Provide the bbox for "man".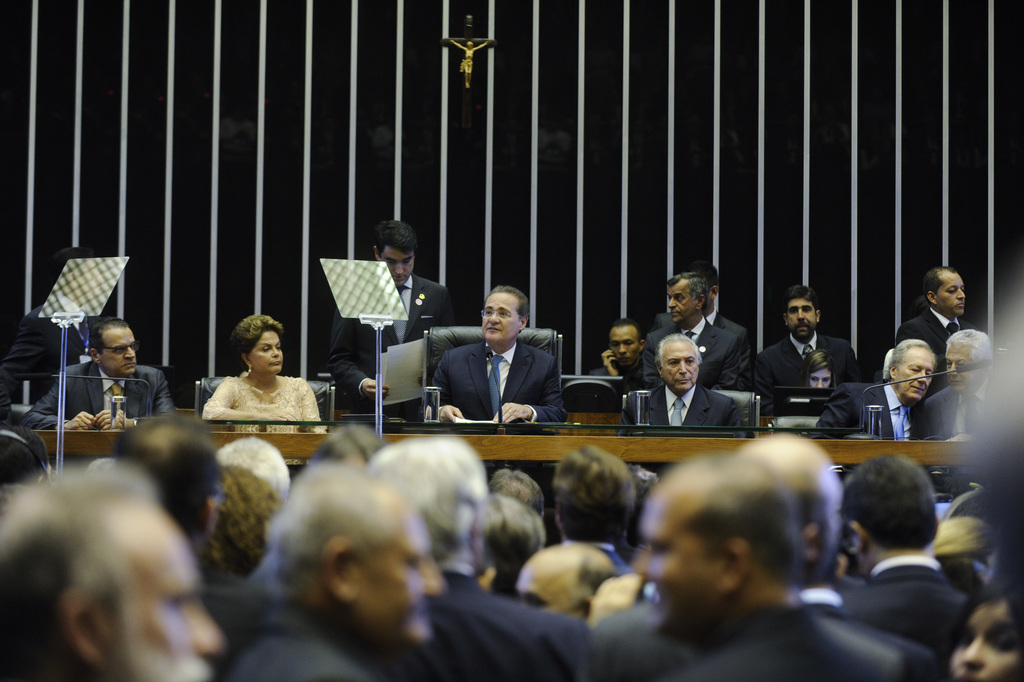
bbox=[620, 330, 747, 431].
